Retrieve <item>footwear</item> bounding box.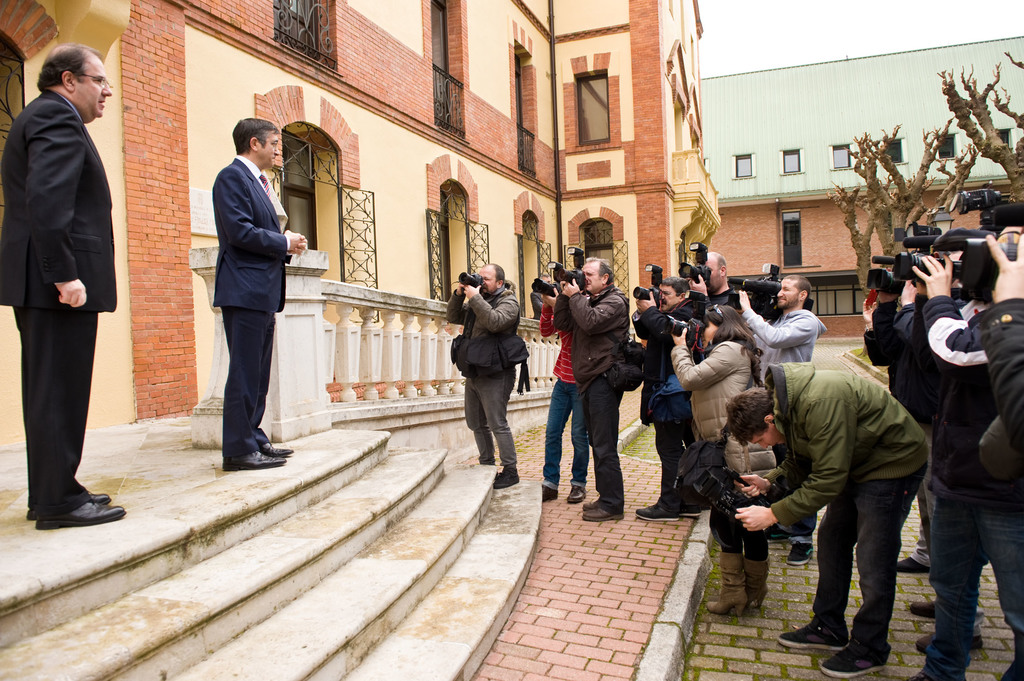
Bounding box: (left=35, top=496, right=125, bottom=526).
